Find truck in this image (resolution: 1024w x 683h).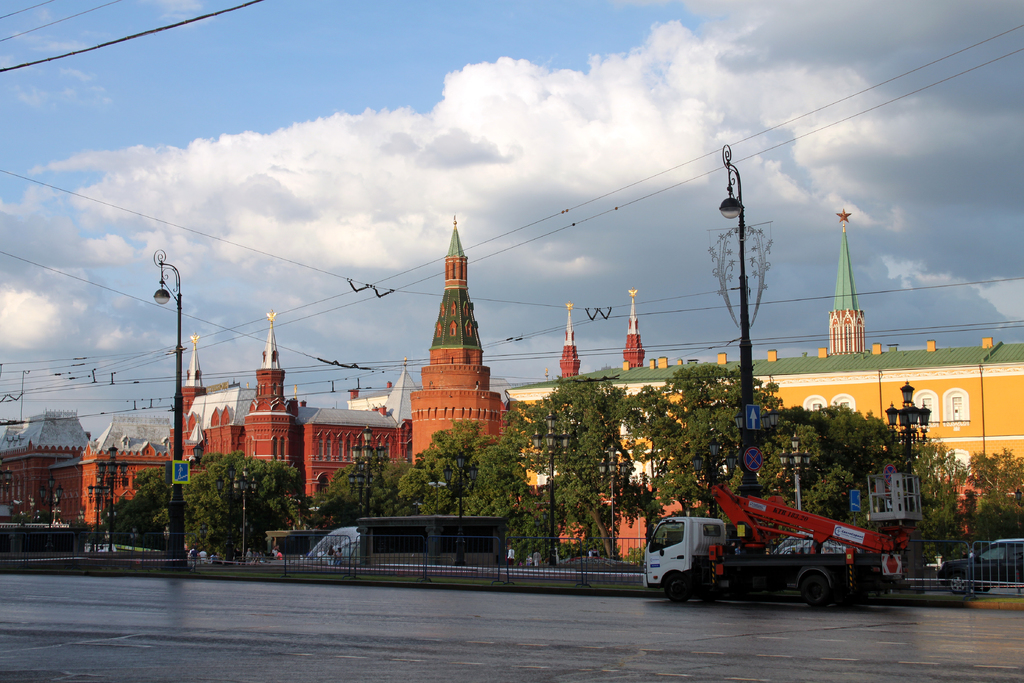
Rect(637, 484, 921, 609).
